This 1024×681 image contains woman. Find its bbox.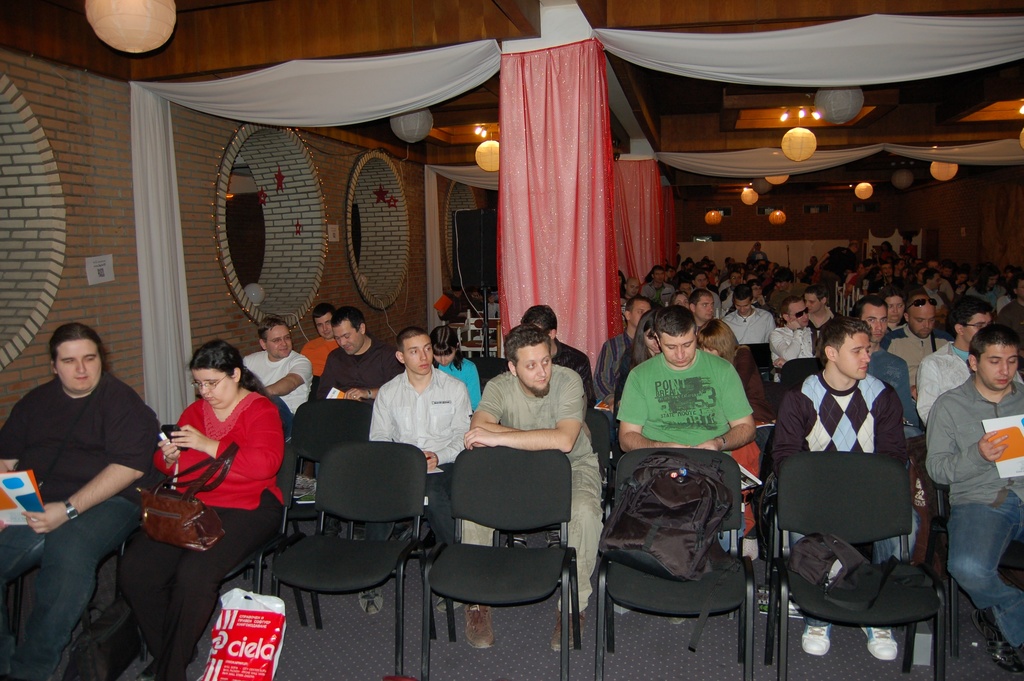
box(876, 284, 908, 327).
